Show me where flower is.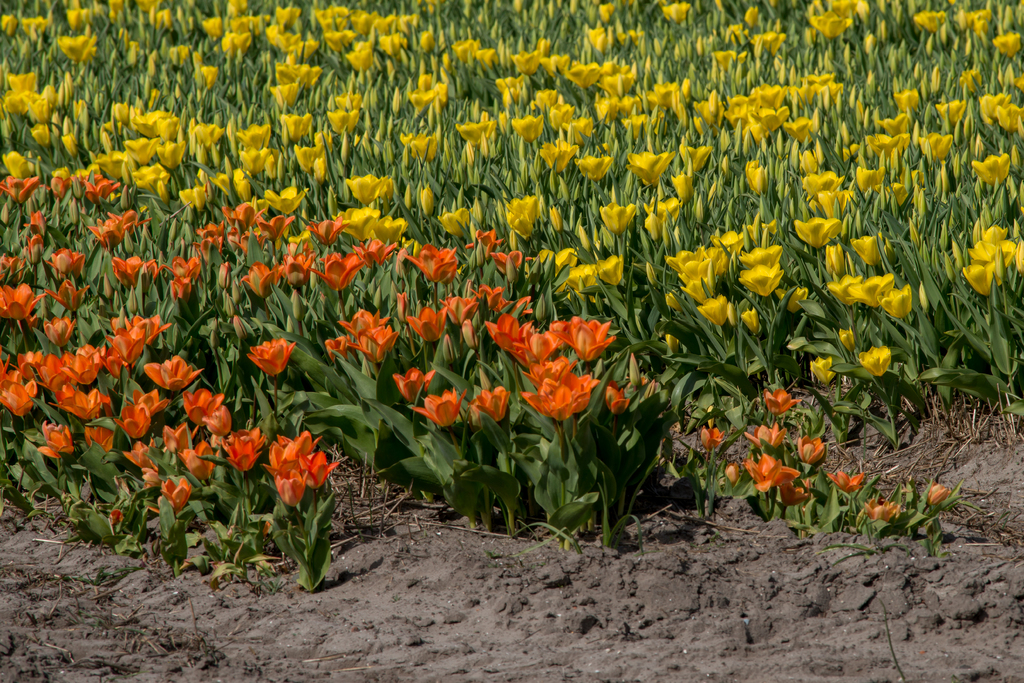
flower is at left=42, top=175, right=76, bottom=207.
